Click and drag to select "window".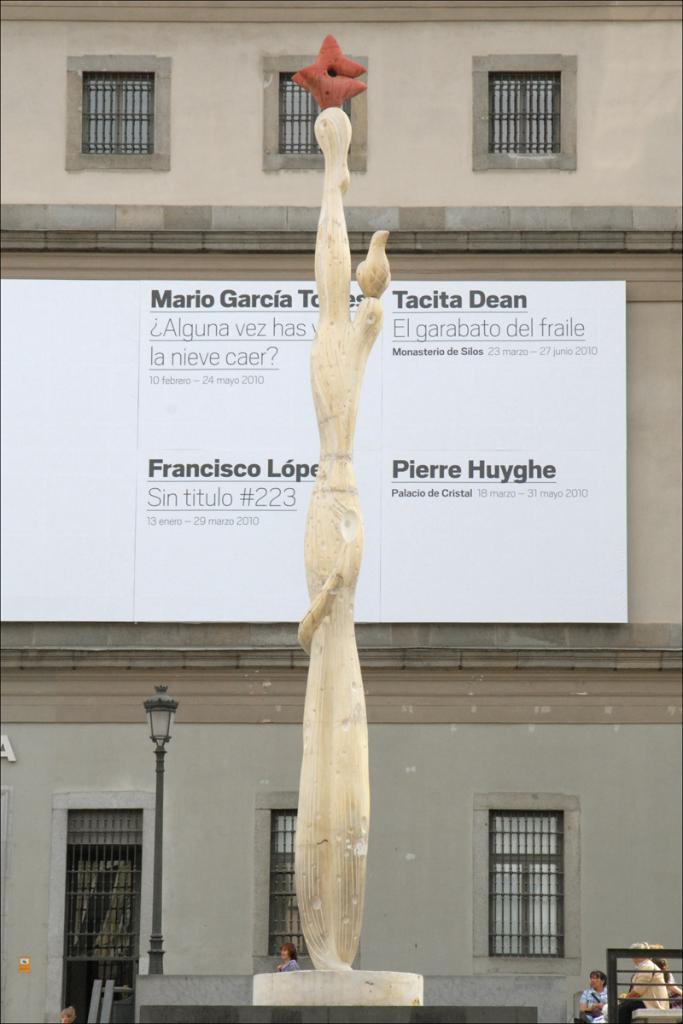
Selection: [491,805,575,957].
